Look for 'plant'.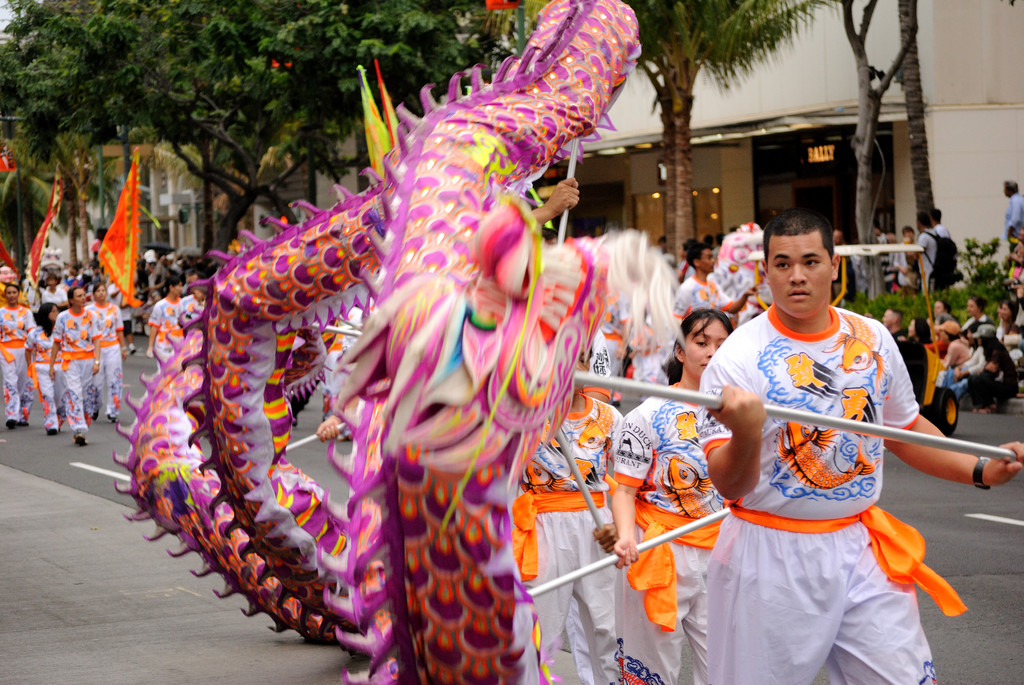
Found: select_region(843, 236, 1023, 337).
